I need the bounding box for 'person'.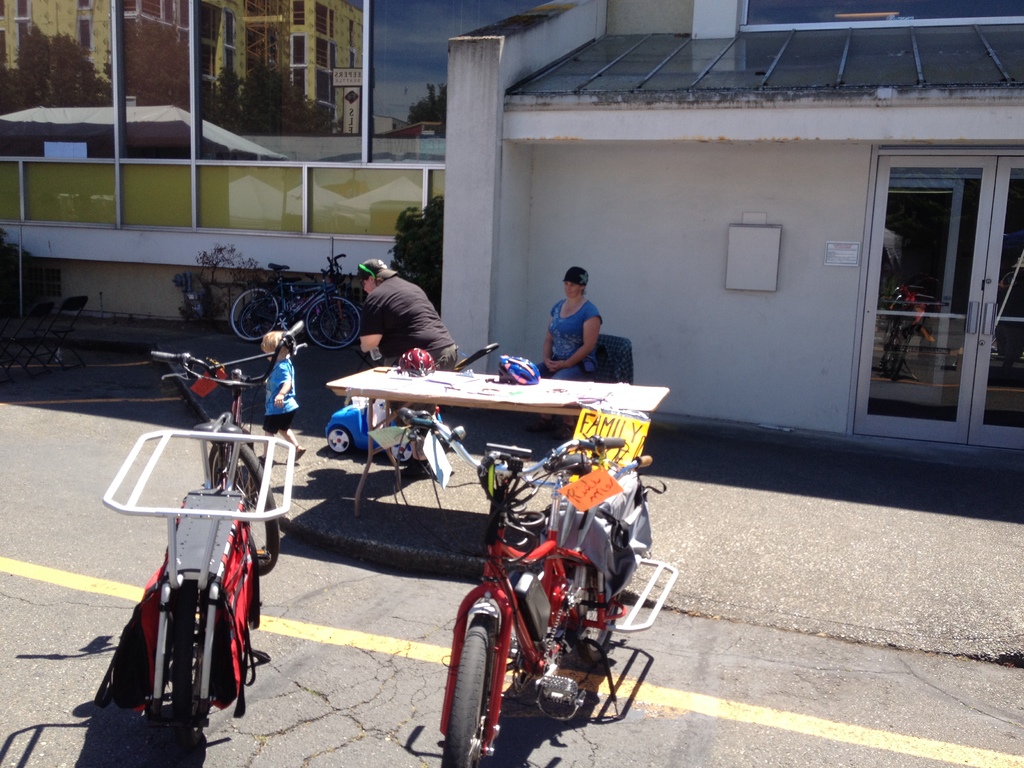
Here it is: [262,323,305,465].
